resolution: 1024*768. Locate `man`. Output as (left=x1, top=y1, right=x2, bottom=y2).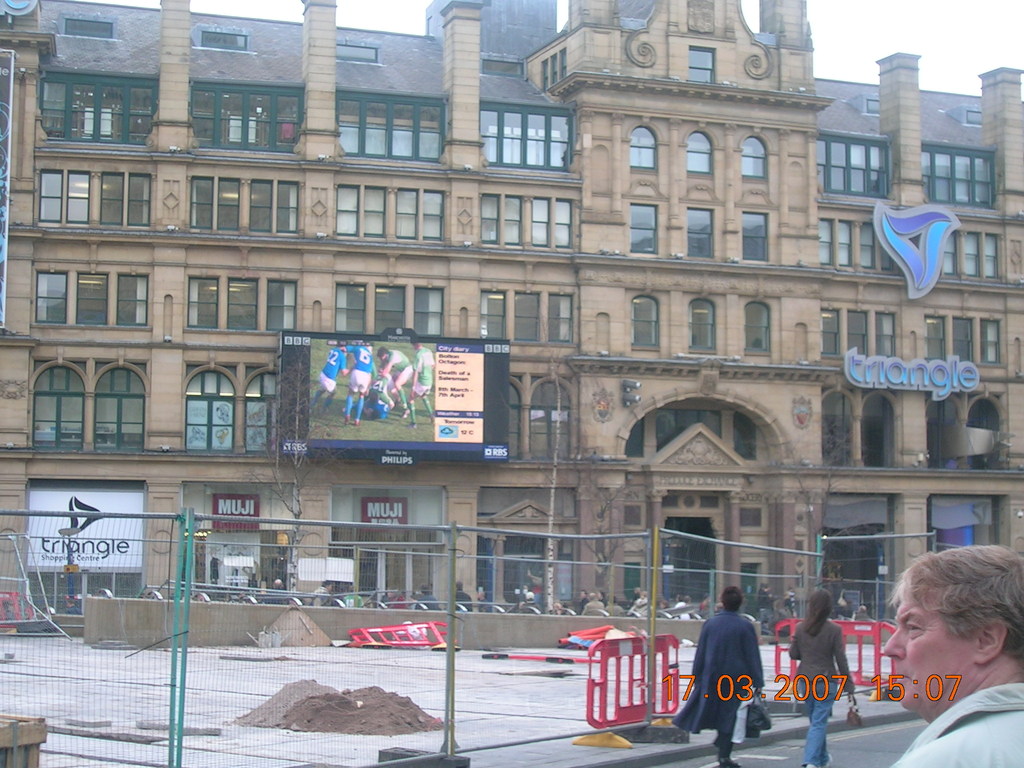
(left=311, top=344, right=352, bottom=409).
